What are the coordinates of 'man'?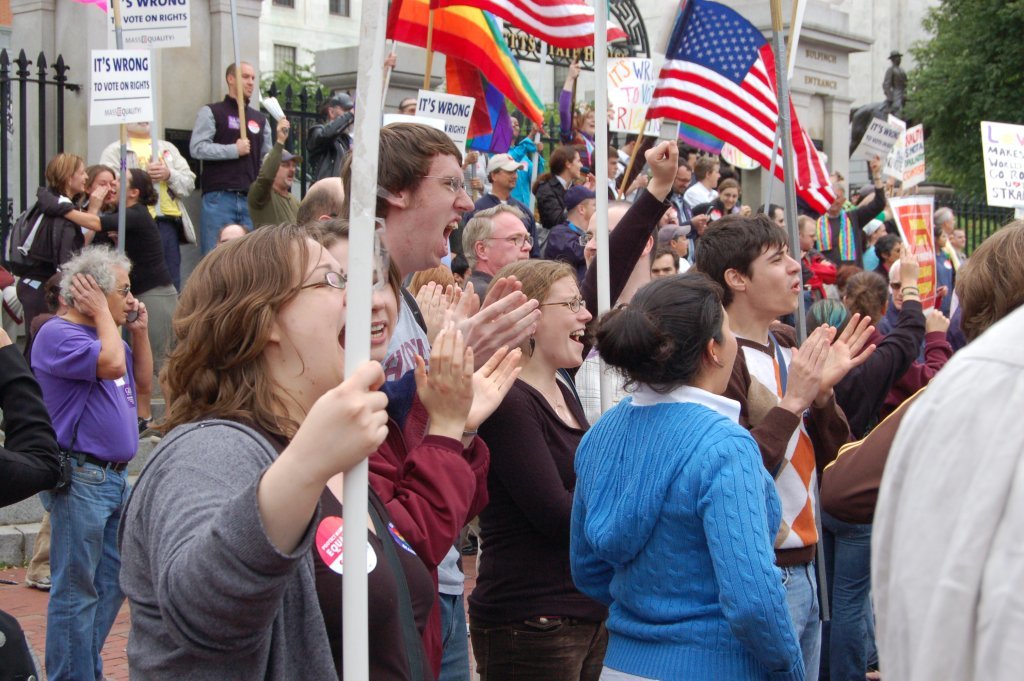
245/115/304/234.
